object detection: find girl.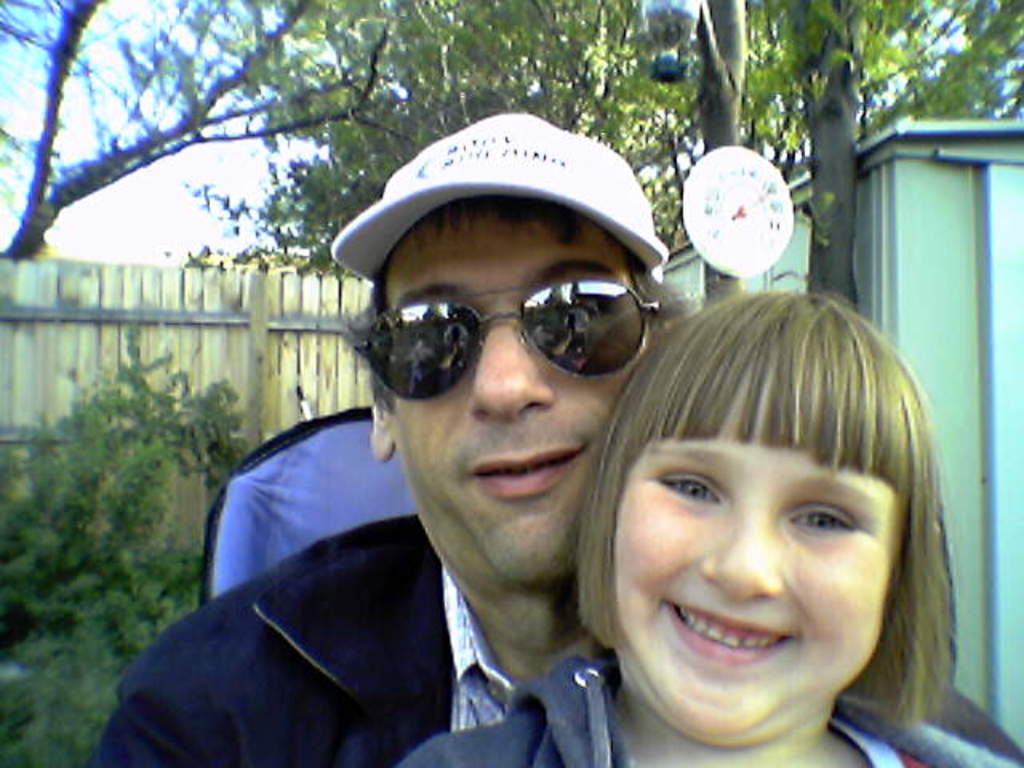
392 286 1022 766.
